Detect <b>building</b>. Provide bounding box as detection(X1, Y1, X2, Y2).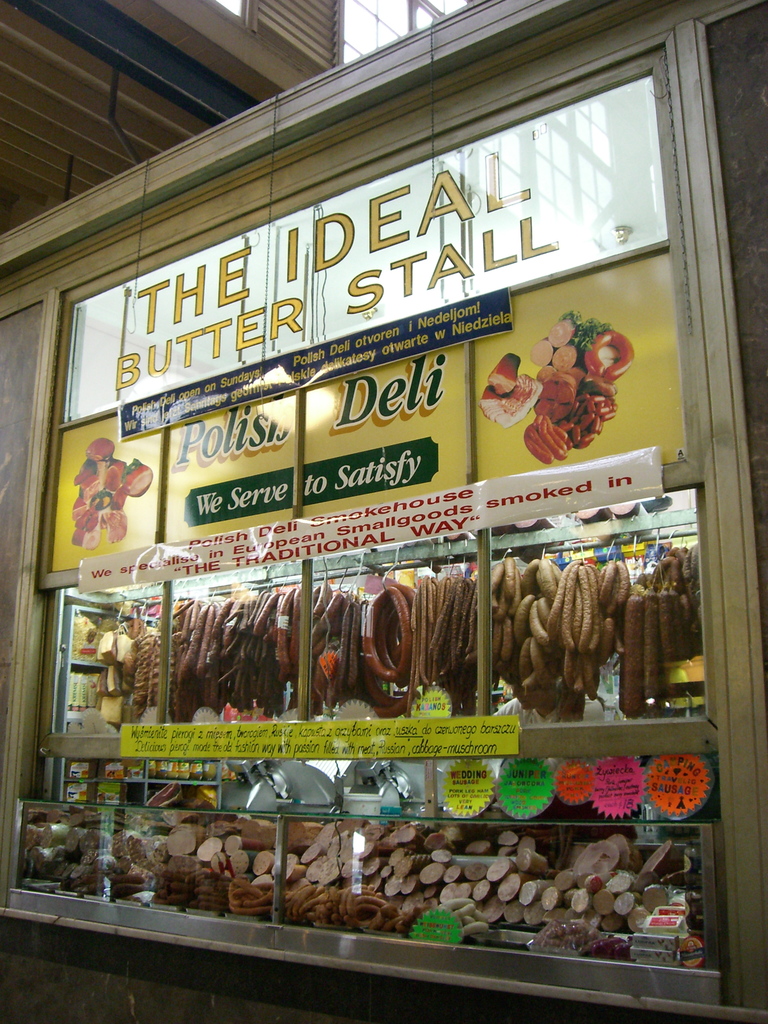
detection(0, 0, 767, 1023).
